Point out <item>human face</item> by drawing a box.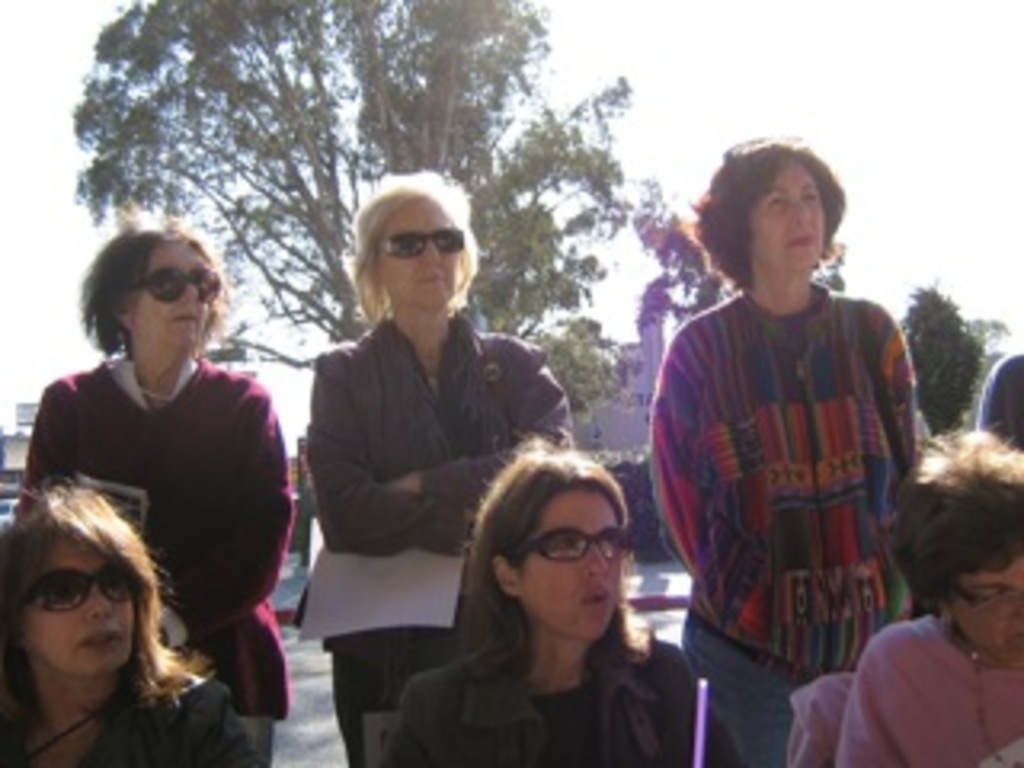
box(947, 554, 1021, 653).
